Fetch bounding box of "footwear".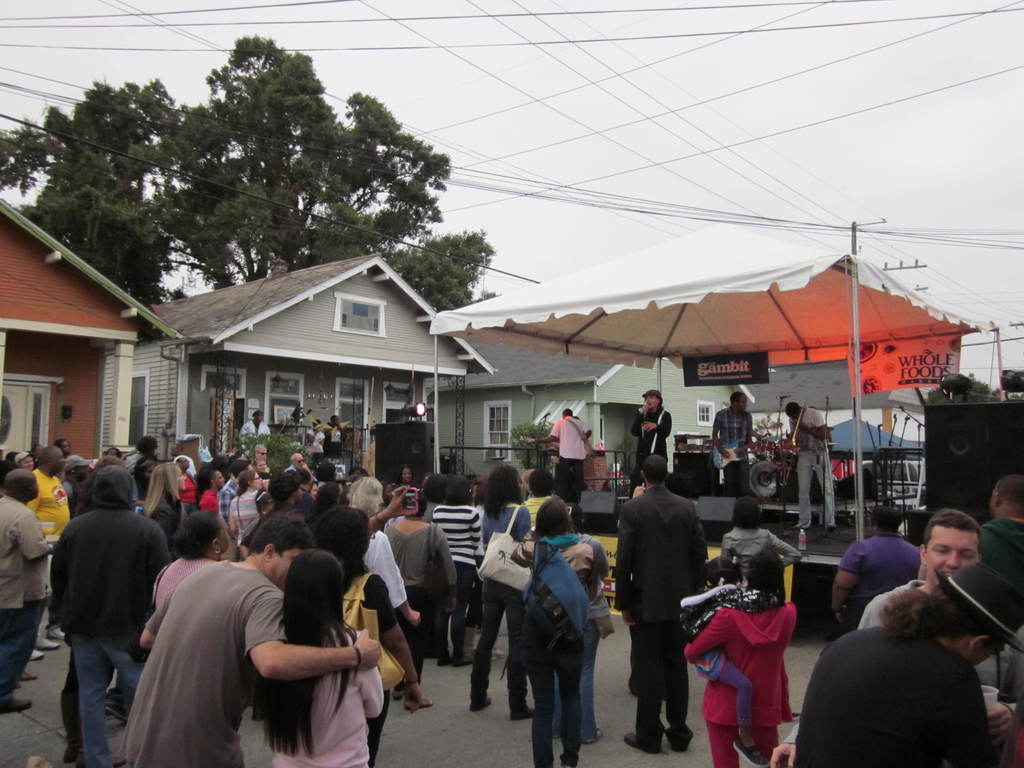
Bbox: 392 692 399 700.
